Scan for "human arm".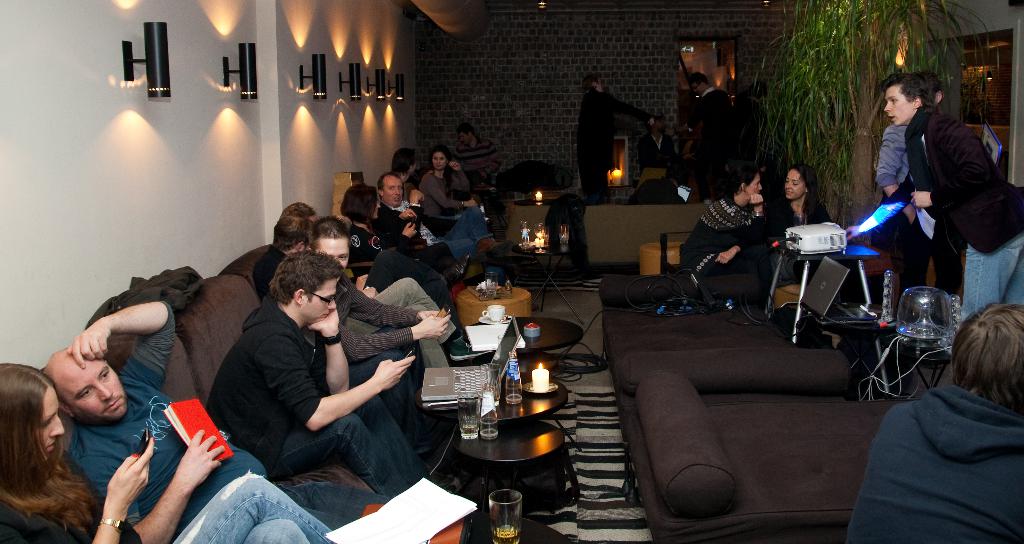
Scan result: 381,203,412,224.
